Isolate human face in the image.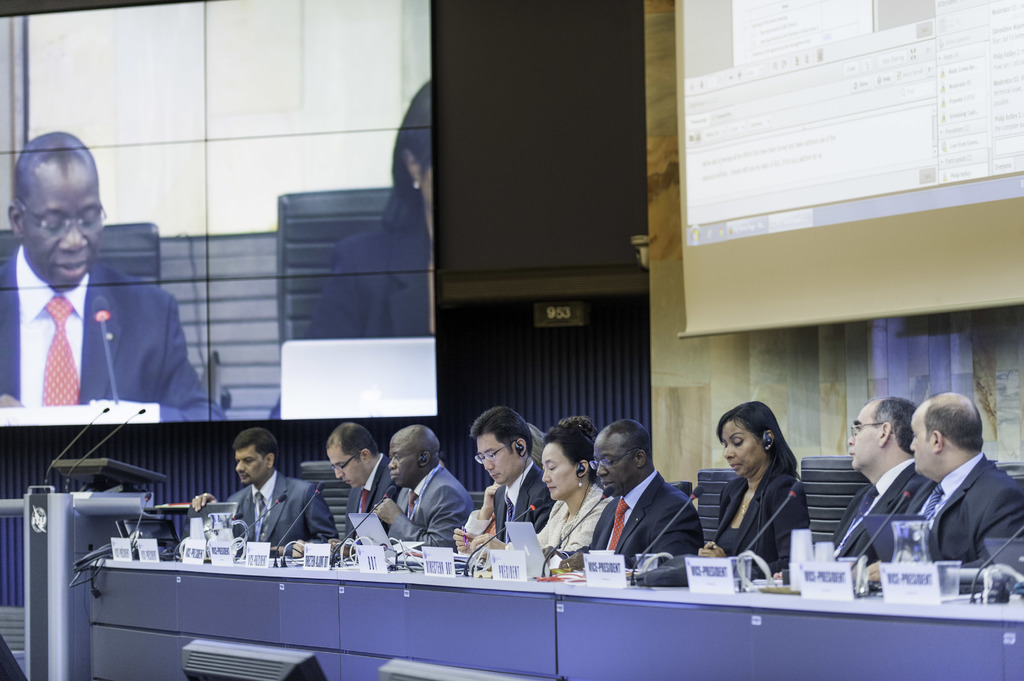
Isolated region: [724,422,764,479].
